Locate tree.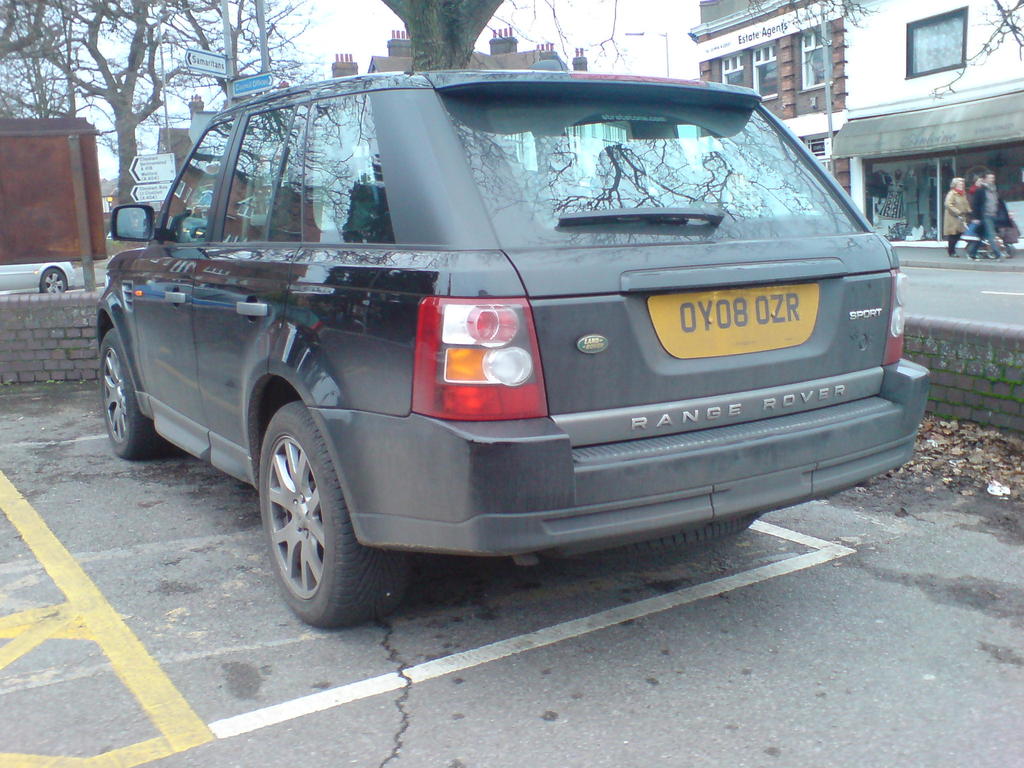
Bounding box: locate(376, 0, 530, 77).
